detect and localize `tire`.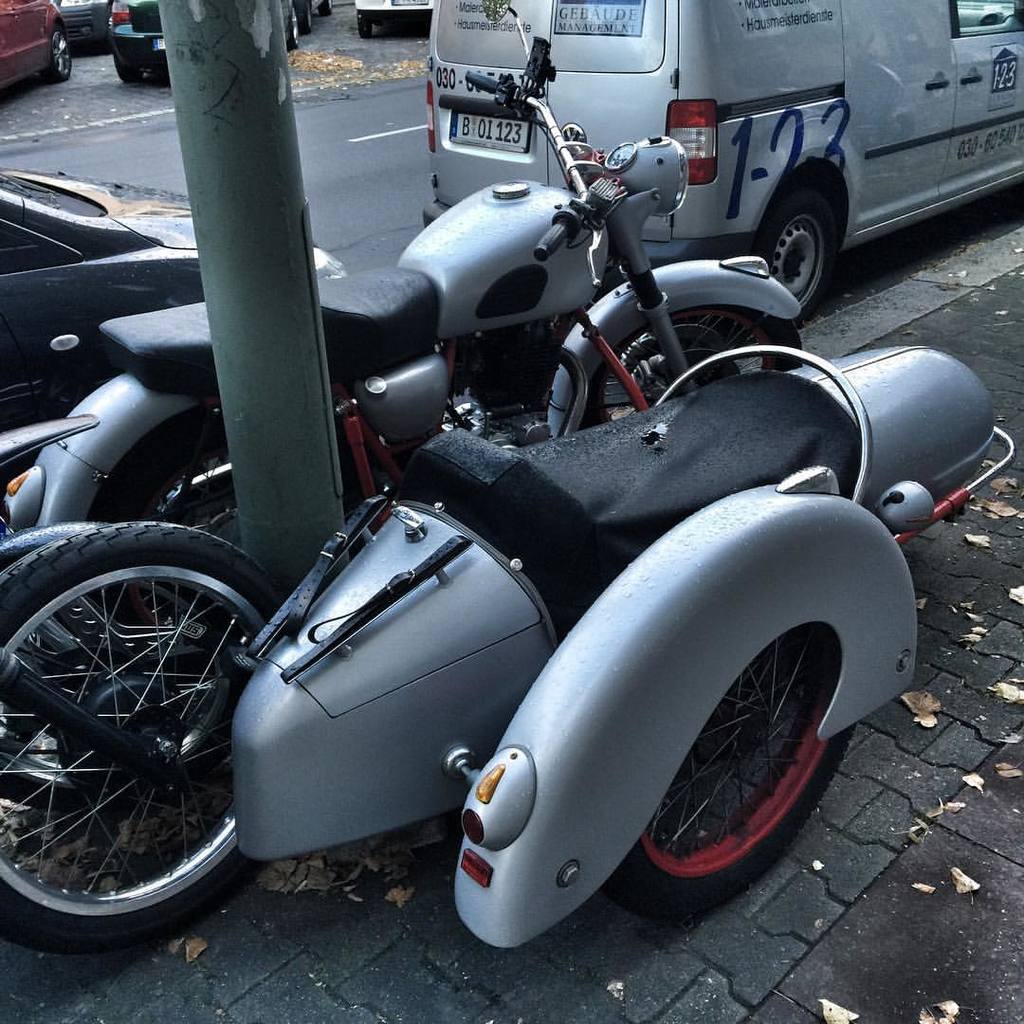
Localized at bbox(744, 165, 853, 320).
